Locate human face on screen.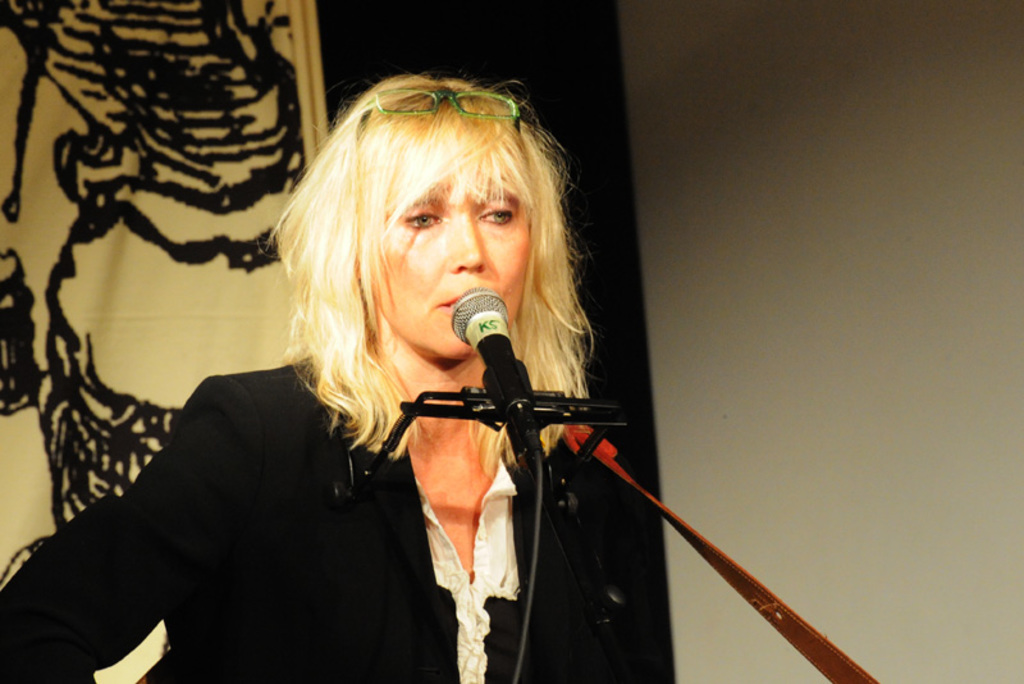
On screen at BBox(361, 175, 534, 360).
